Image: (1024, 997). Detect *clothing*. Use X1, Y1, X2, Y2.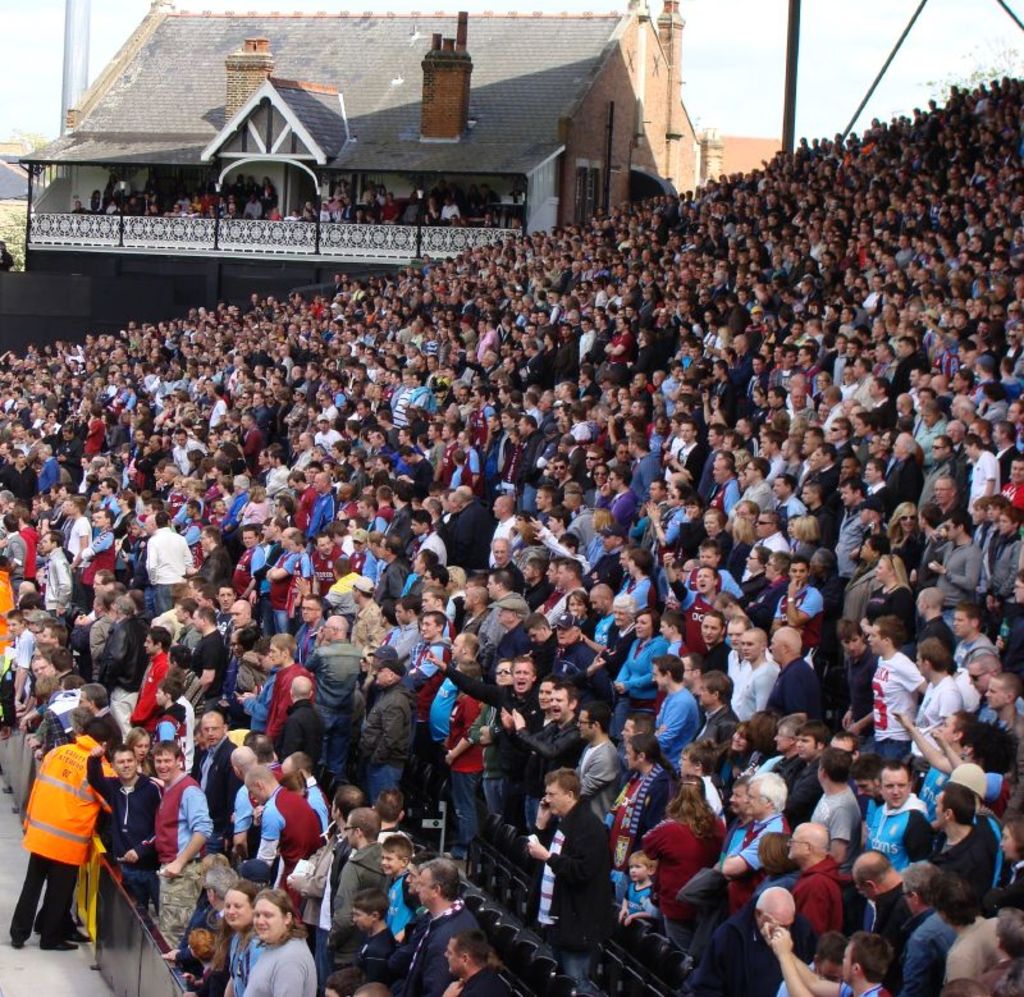
532, 788, 625, 985.
